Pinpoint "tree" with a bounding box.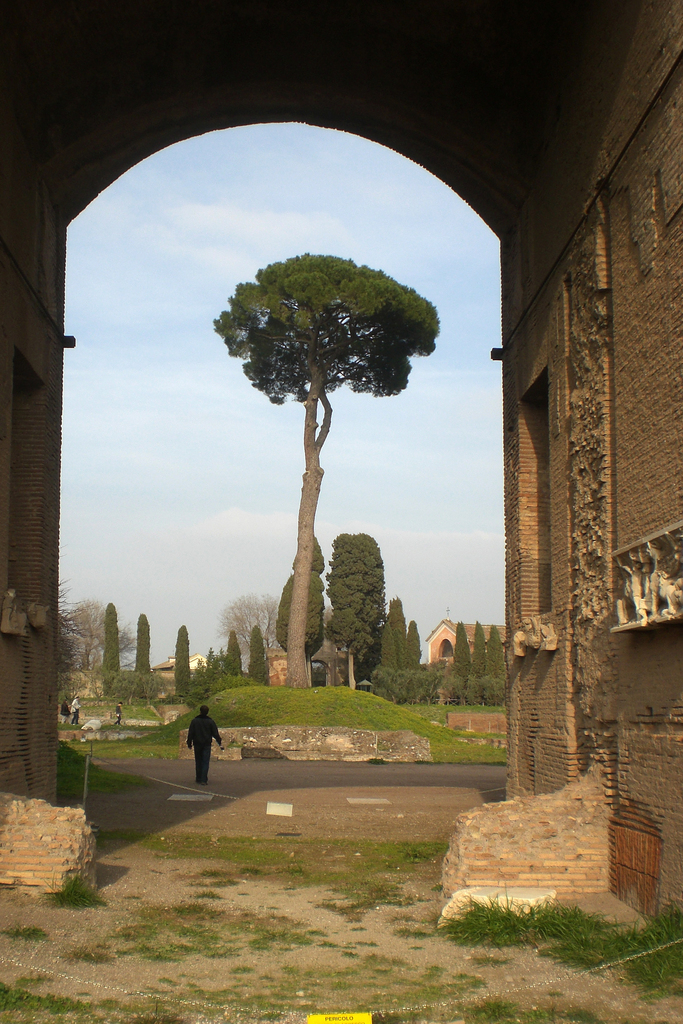
[482, 623, 506, 708].
